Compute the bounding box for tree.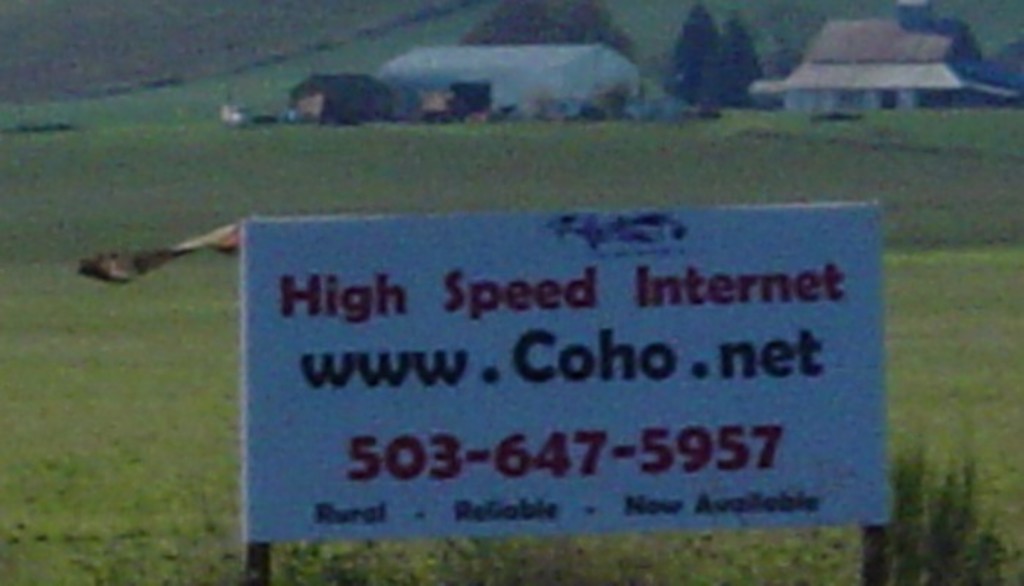
box=[463, 0, 561, 42].
